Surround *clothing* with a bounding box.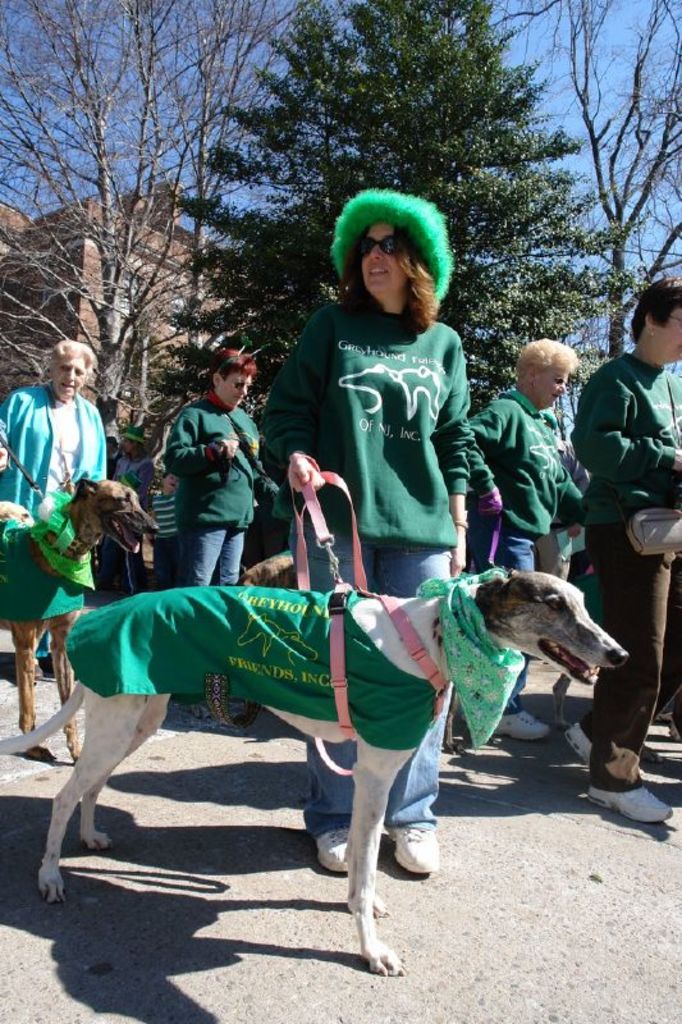
box(142, 358, 269, 590).
